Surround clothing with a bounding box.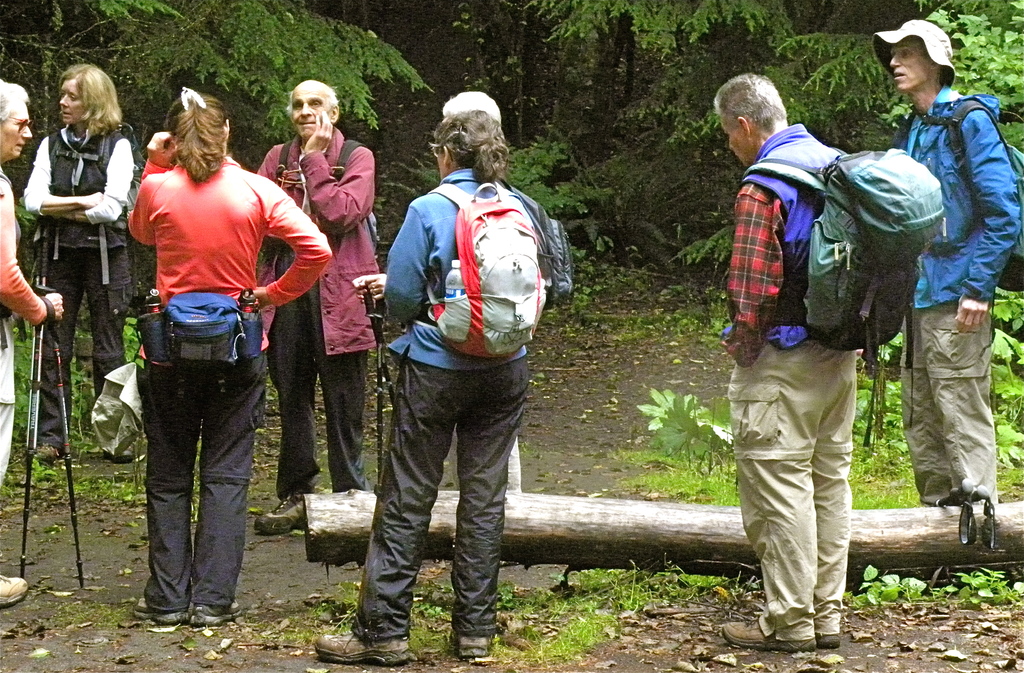
Rect(117, 122, 294, 567).
